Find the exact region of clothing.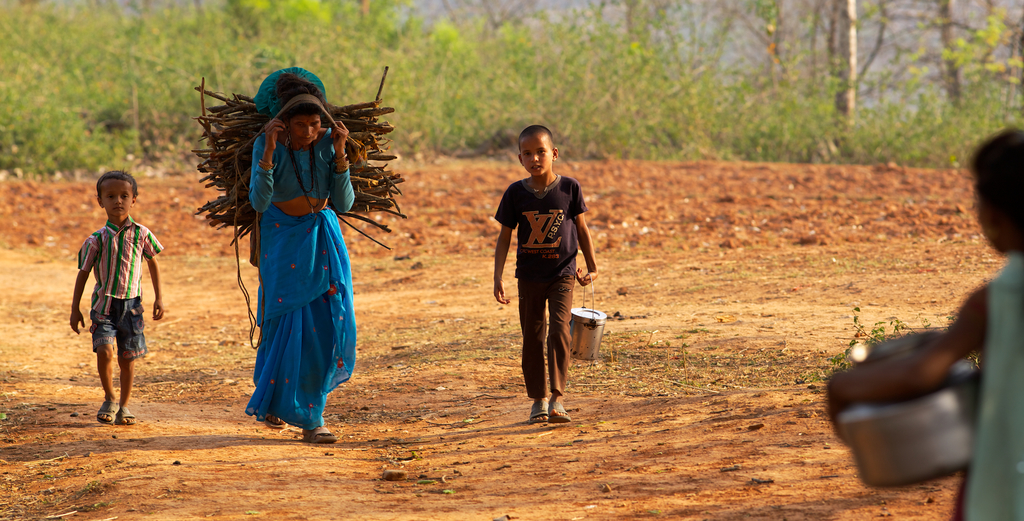
Exact region: 515/280/574/397.
